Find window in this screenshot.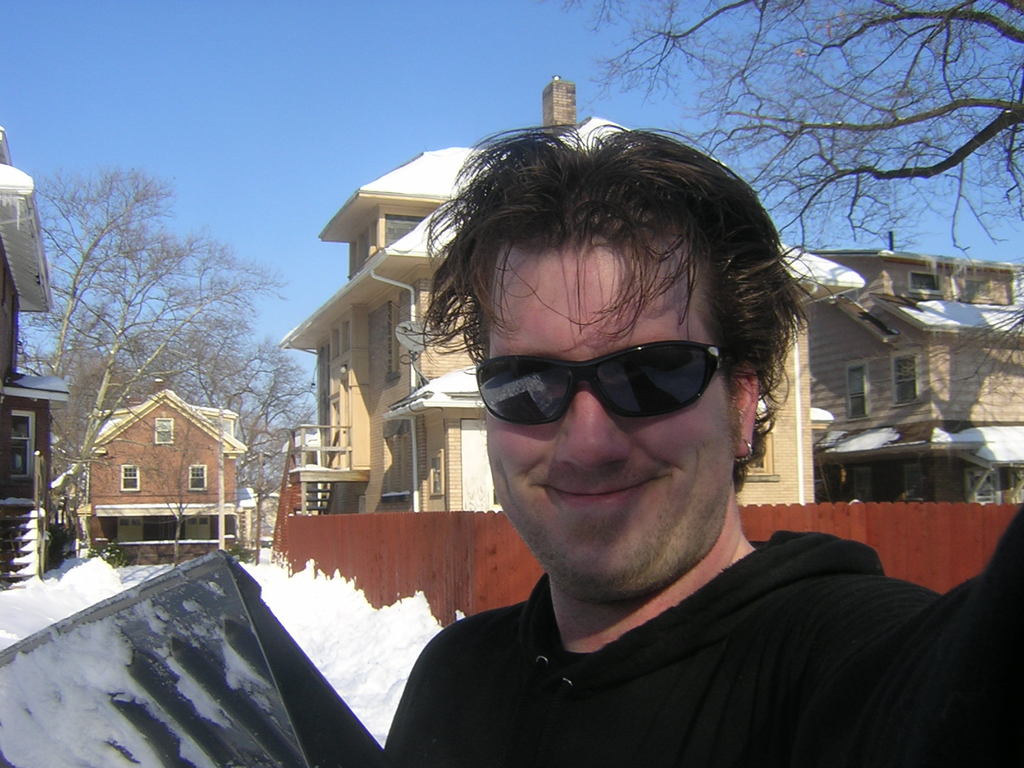
The bounding box for window is {"left": 119, "top": 464, "right": 140, "bottom": 493}.
